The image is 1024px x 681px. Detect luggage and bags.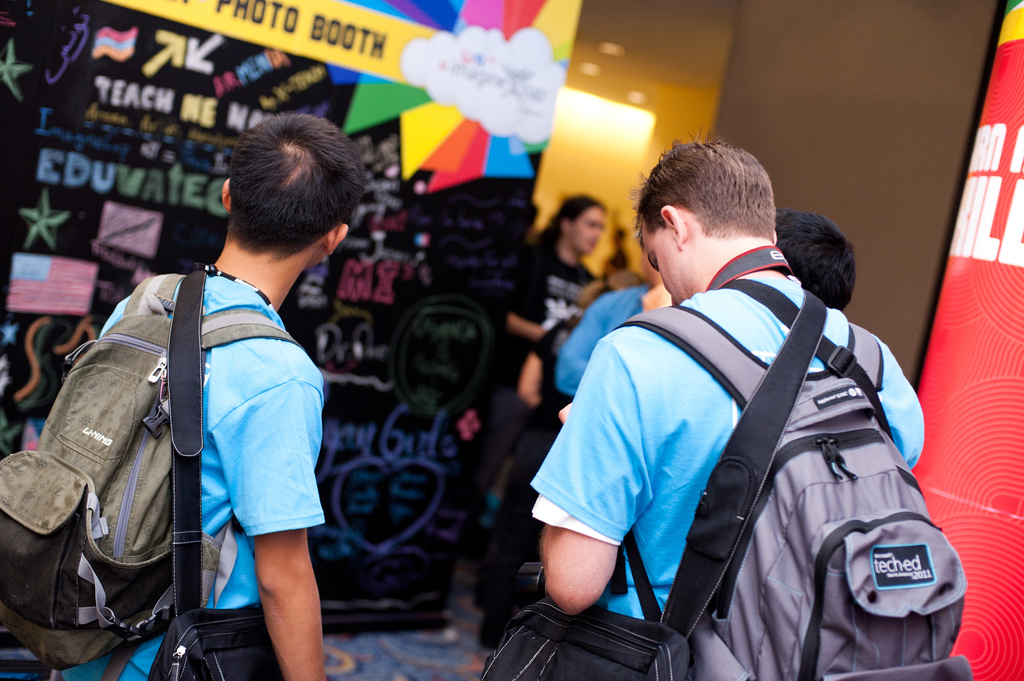
Detection: crop(148, 267, 287, 680).
